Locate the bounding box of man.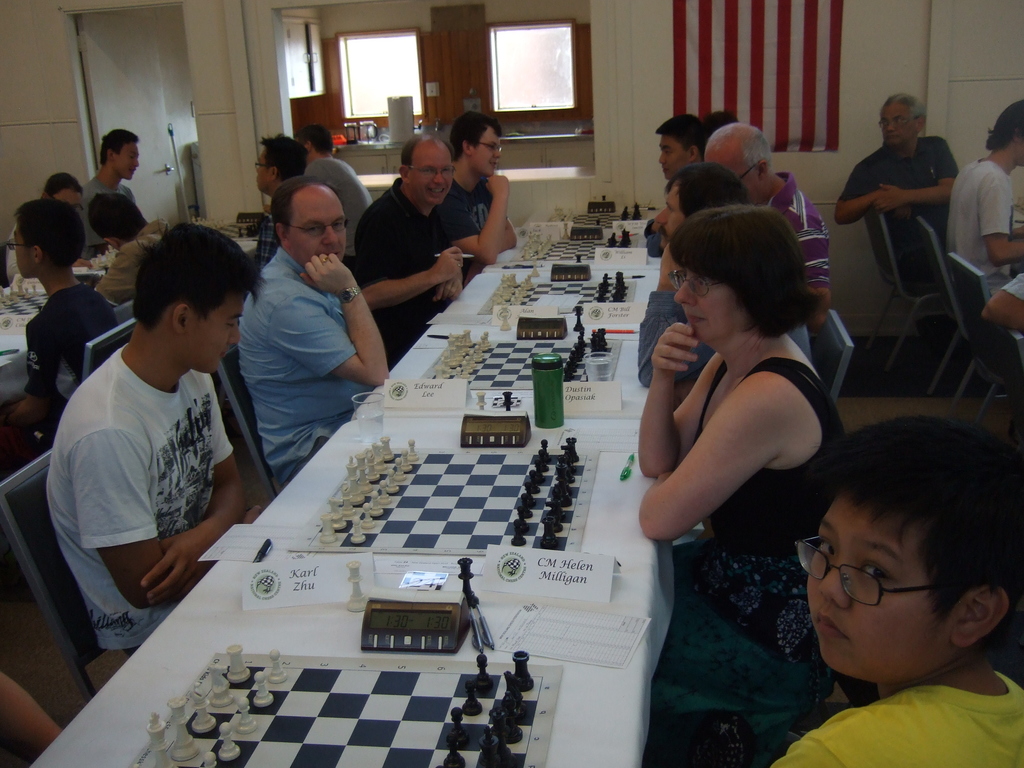
Bounding box: left=36, top=214, right=271, bottom=673.
